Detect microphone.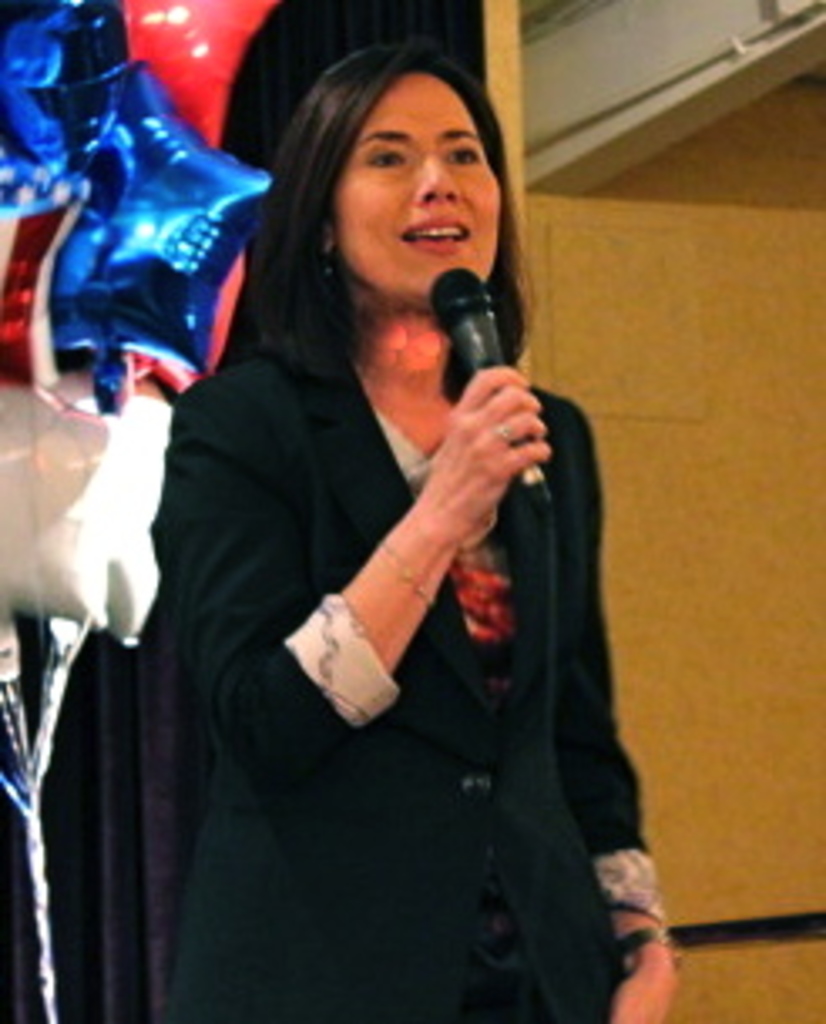
Detected at (x1=423, y1=259, x2=541, y2=463).
